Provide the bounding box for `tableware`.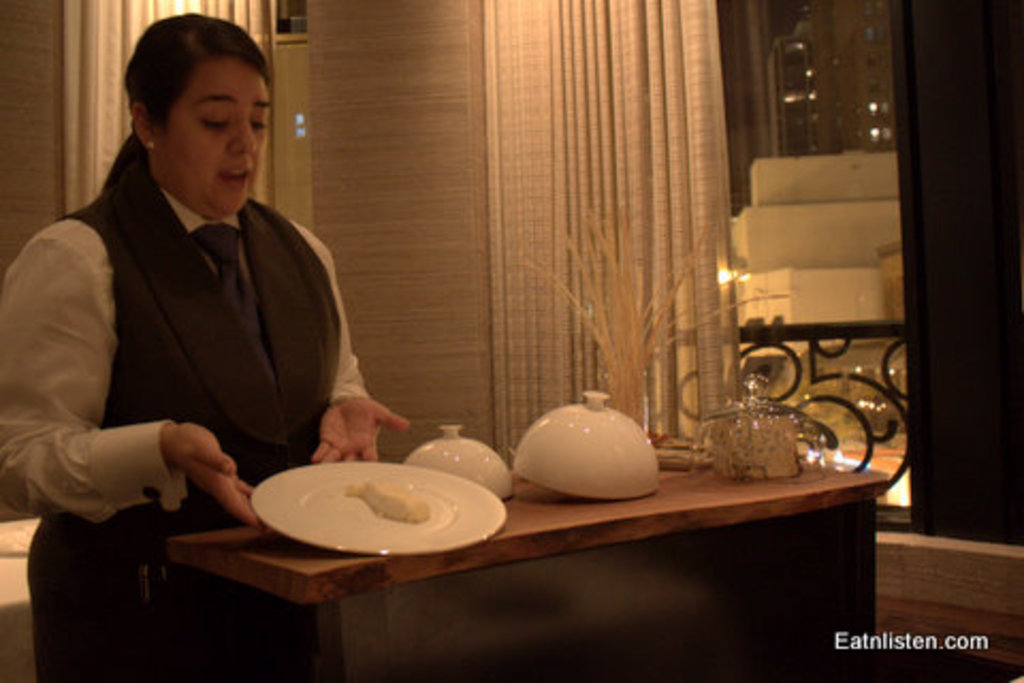
Rect(510, 388, 659, 504).
